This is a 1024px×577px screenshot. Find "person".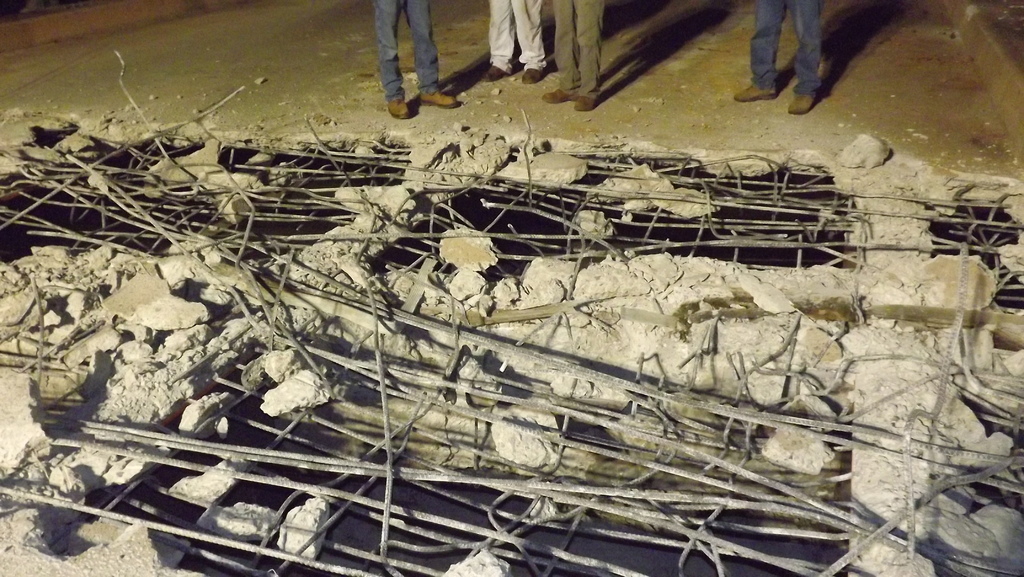
Bounding box: [543, 0, 609, 110].
